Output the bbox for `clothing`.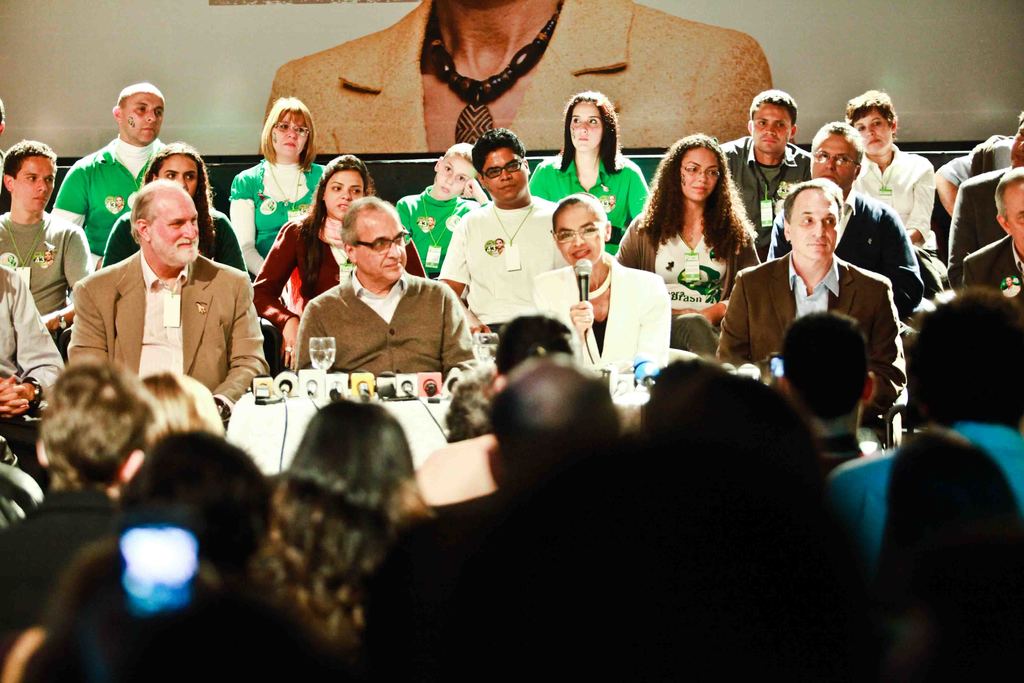
(left=54, top=133, right=166, bottom=272).
